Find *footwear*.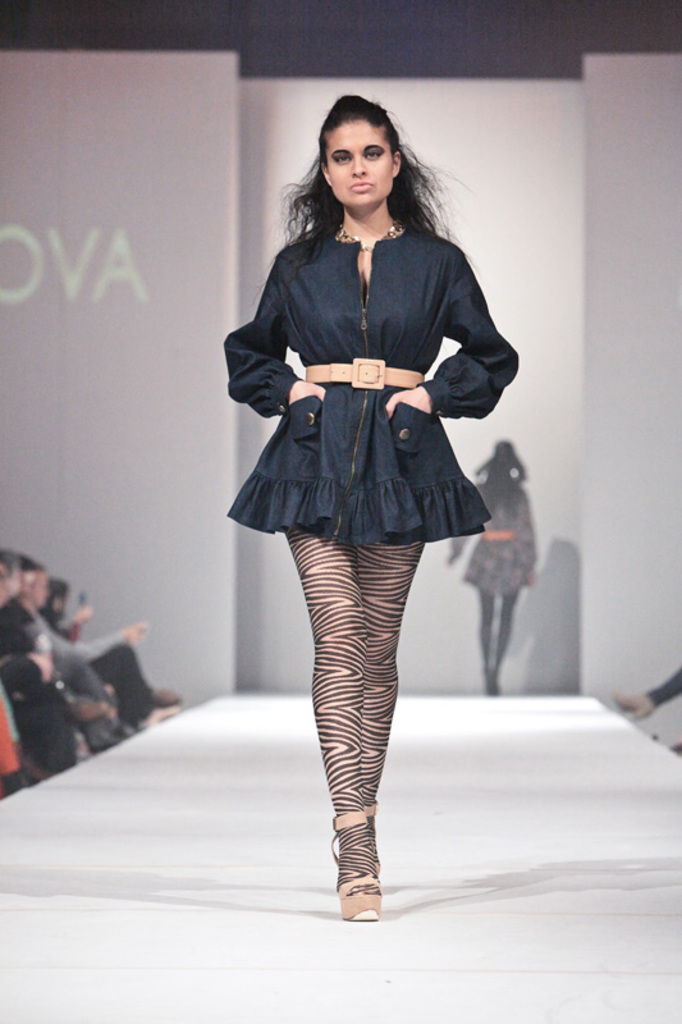
<region>329, 813, 389, 874</region>.
